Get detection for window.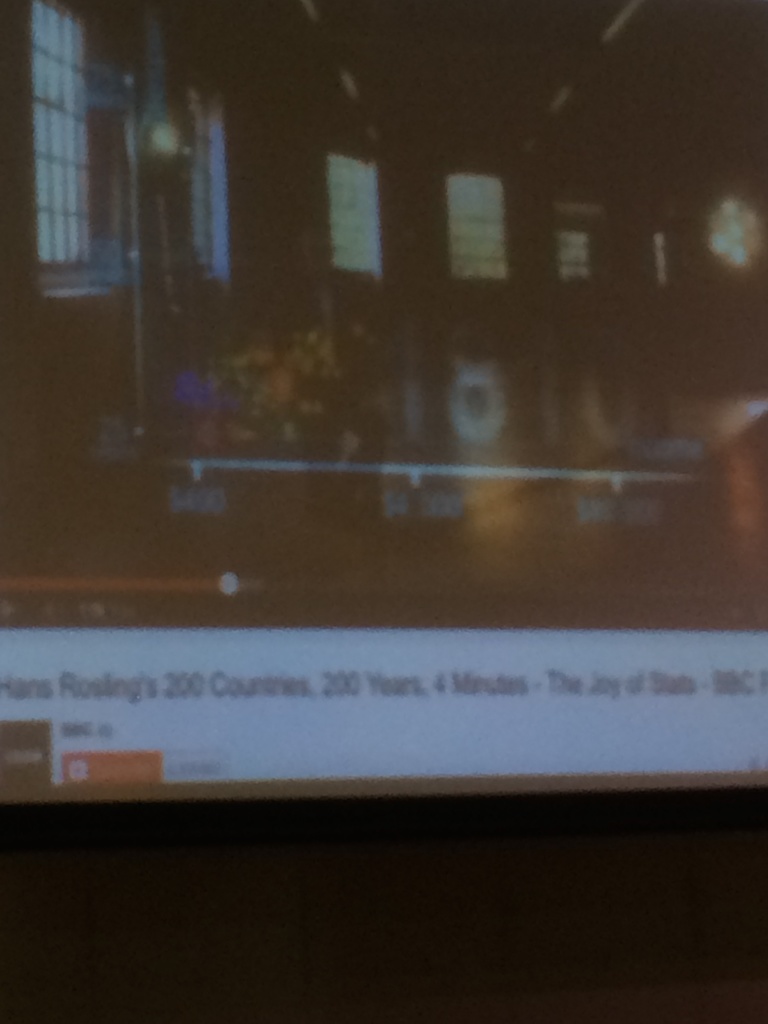
Detection: detection(184, 95, 217, 262).
